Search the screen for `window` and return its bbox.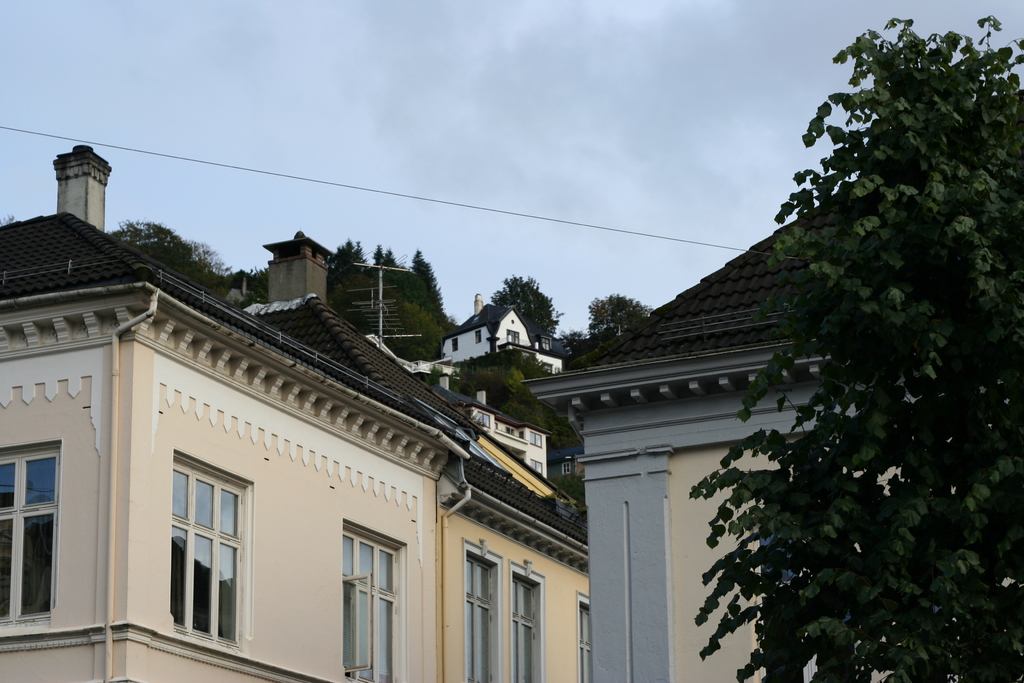
Found: (x1=463, y1=537, x2=543, y2=681).
